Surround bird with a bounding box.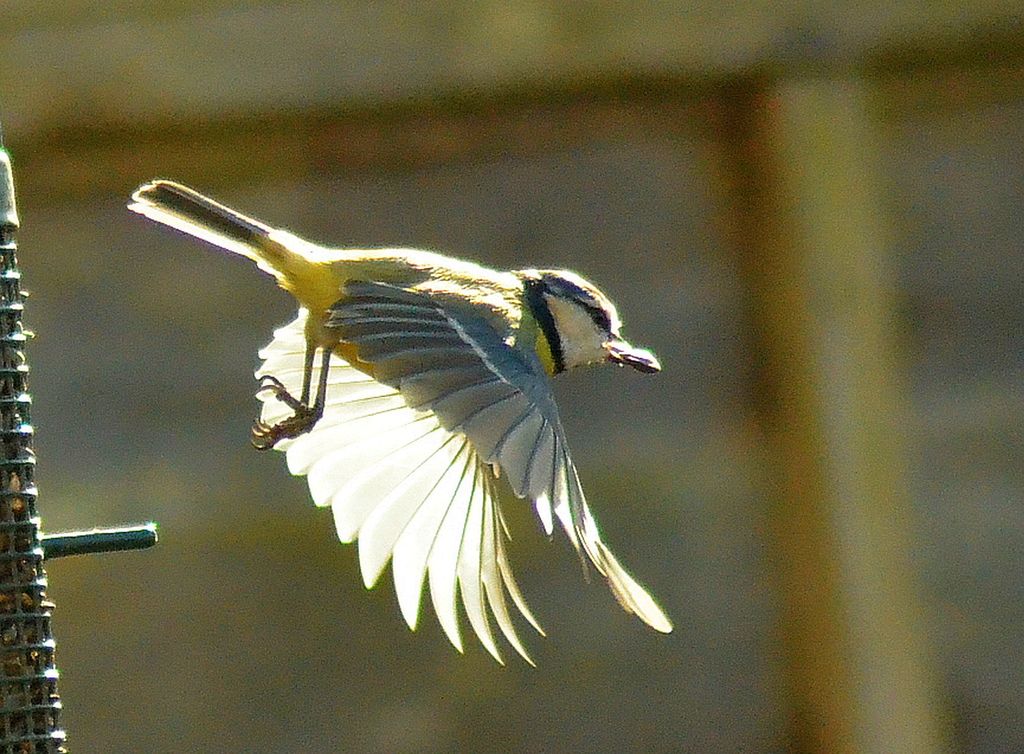
x1=140 y1=180 x2=666 y2=651.
